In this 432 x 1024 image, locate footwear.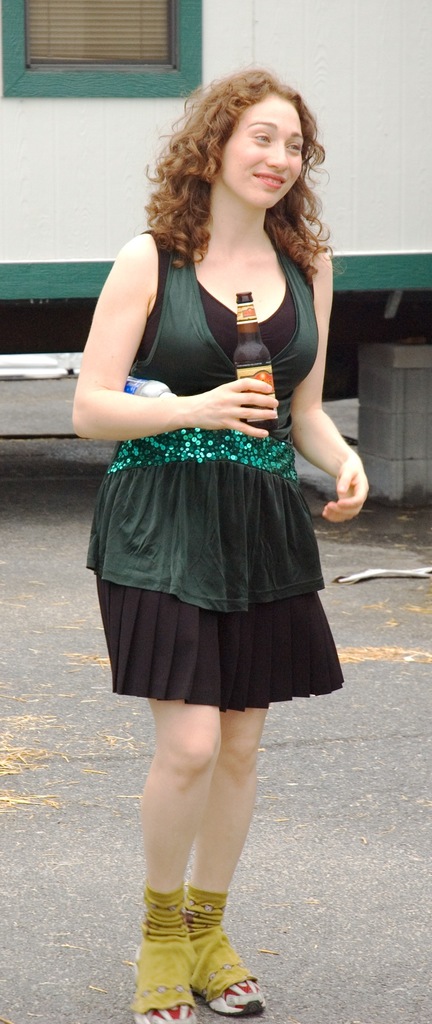
Bounding box: locate(132, 884, 184, 1023).
